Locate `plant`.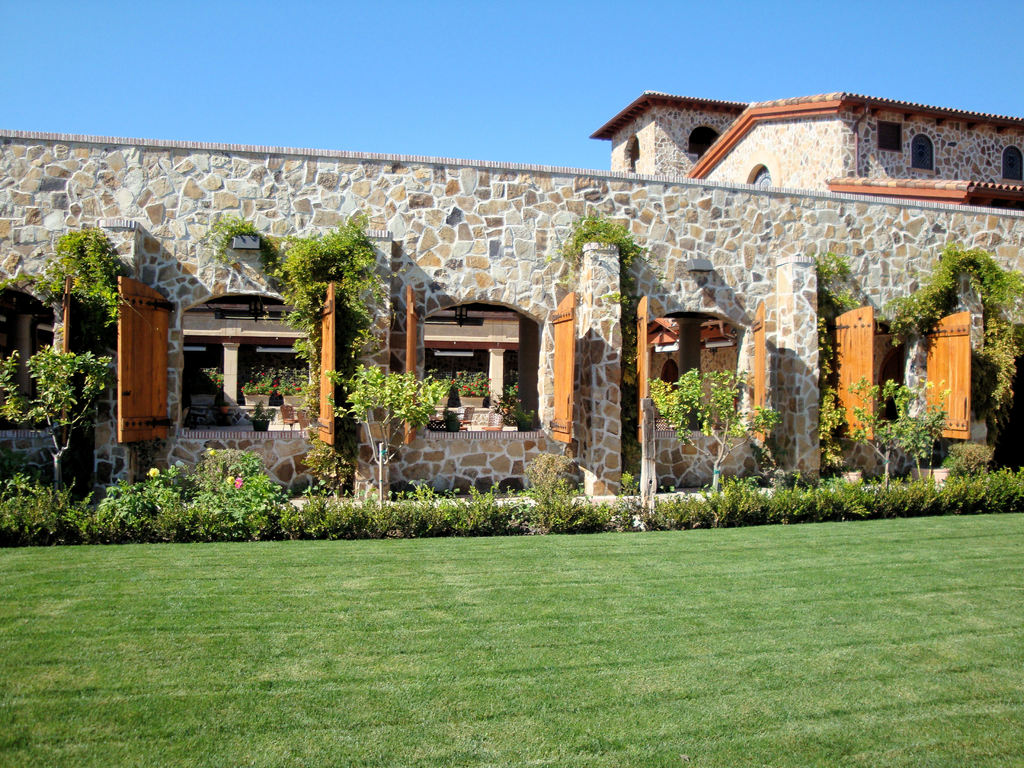
Bounding box: BBox(879, 245, 969, 342).
